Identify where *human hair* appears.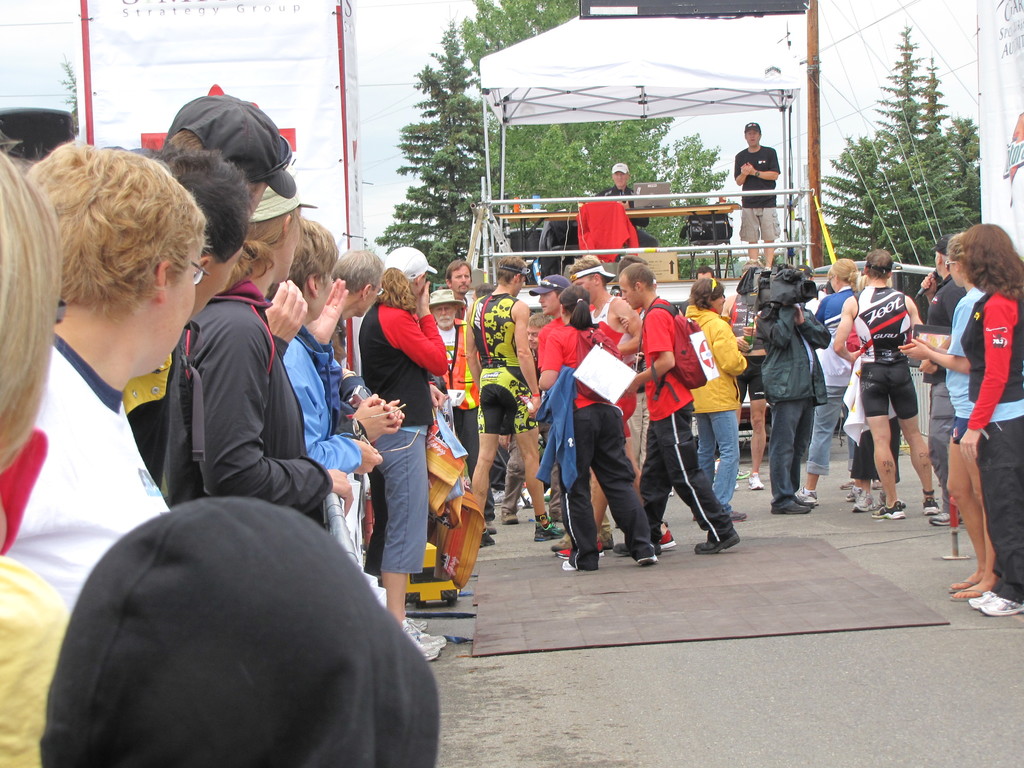
Appears at [x1=496, y1=253, x2=528, y2=296].
